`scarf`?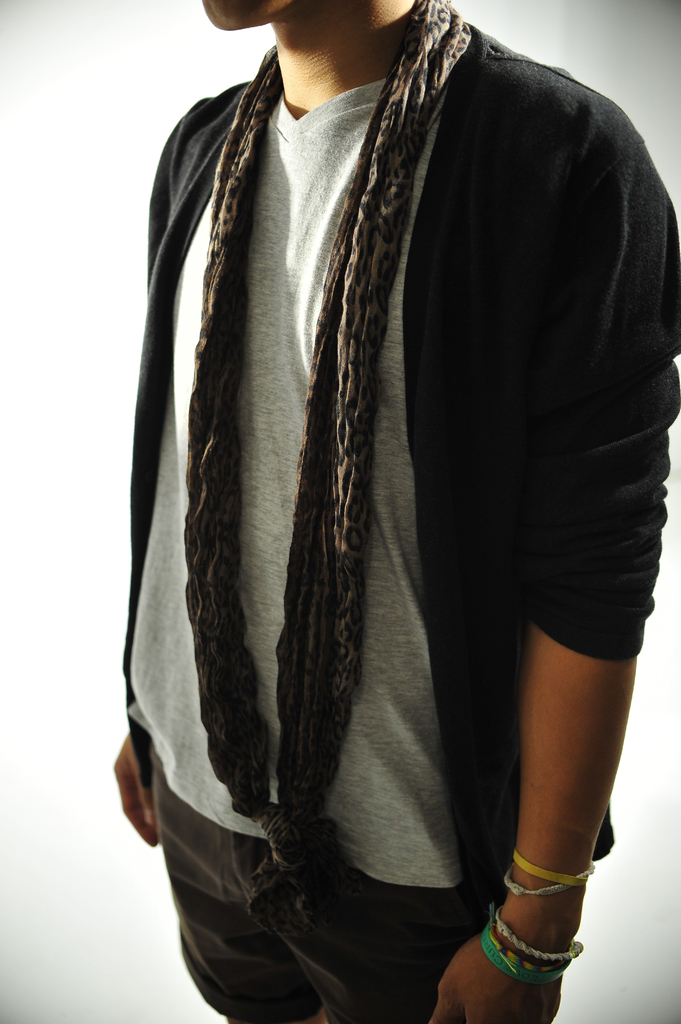
175/0/471/892
